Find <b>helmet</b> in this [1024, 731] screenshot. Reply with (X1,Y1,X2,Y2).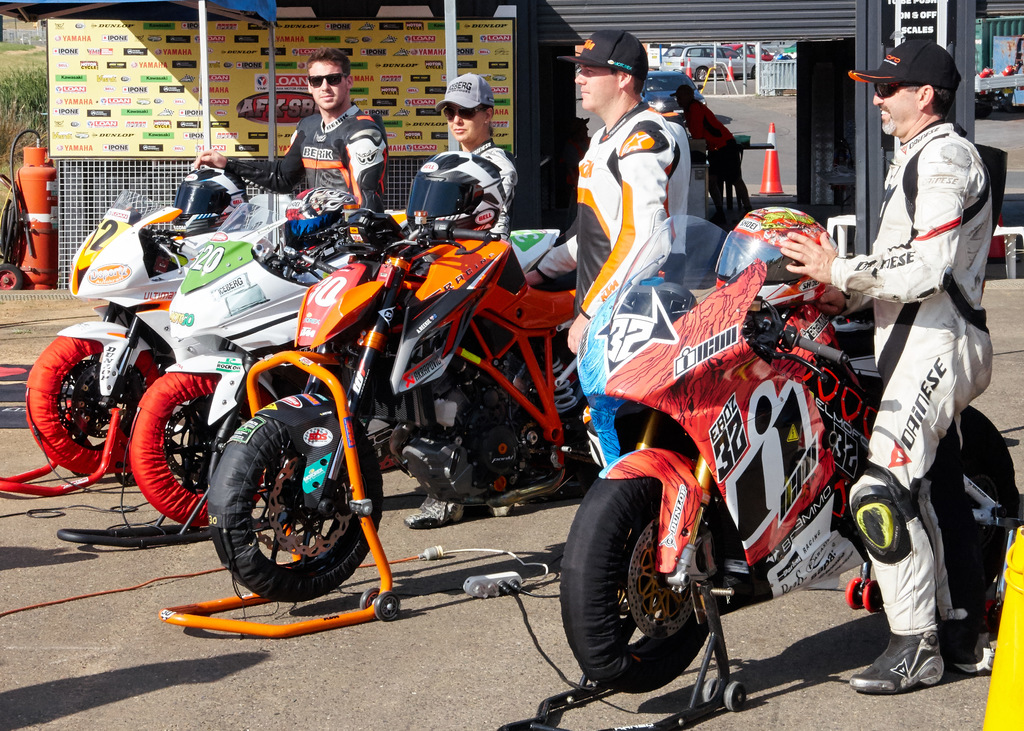
(285,182,360,245).
